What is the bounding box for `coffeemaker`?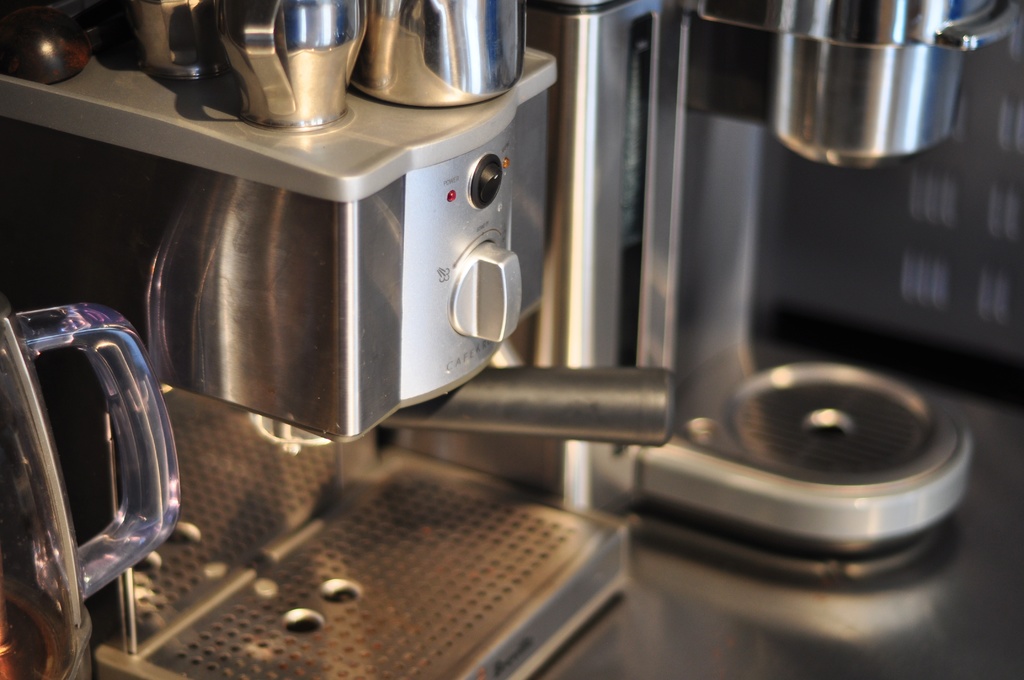
0,0,678,679.
